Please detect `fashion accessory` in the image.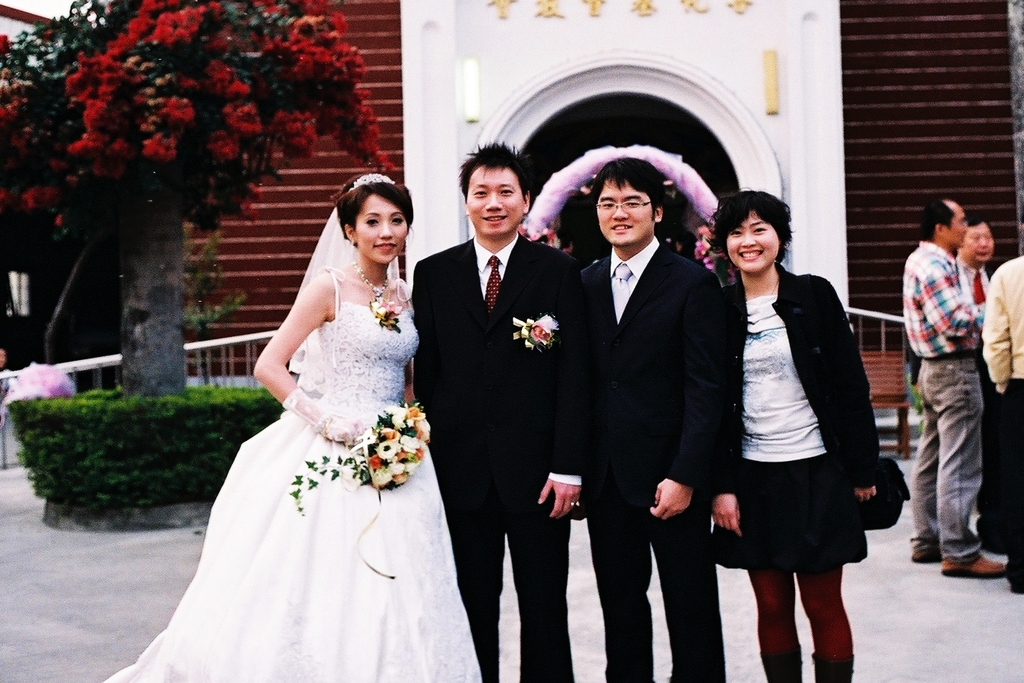
794:268:912:533.
